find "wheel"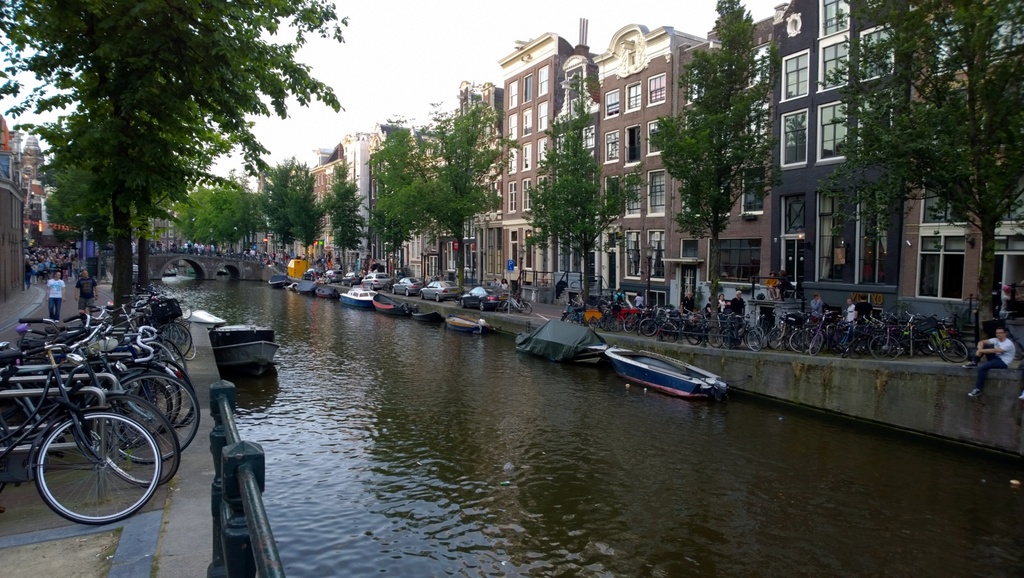
417,289,426,300
